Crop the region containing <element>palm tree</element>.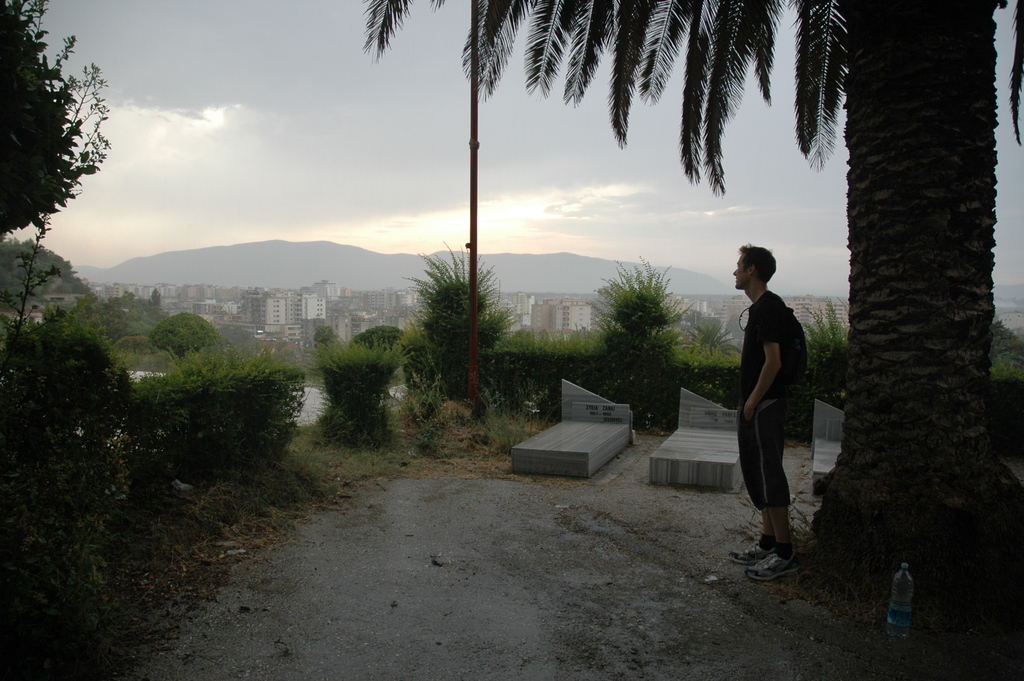
Crop region: <region>417, 261, 499, 409</region>.
